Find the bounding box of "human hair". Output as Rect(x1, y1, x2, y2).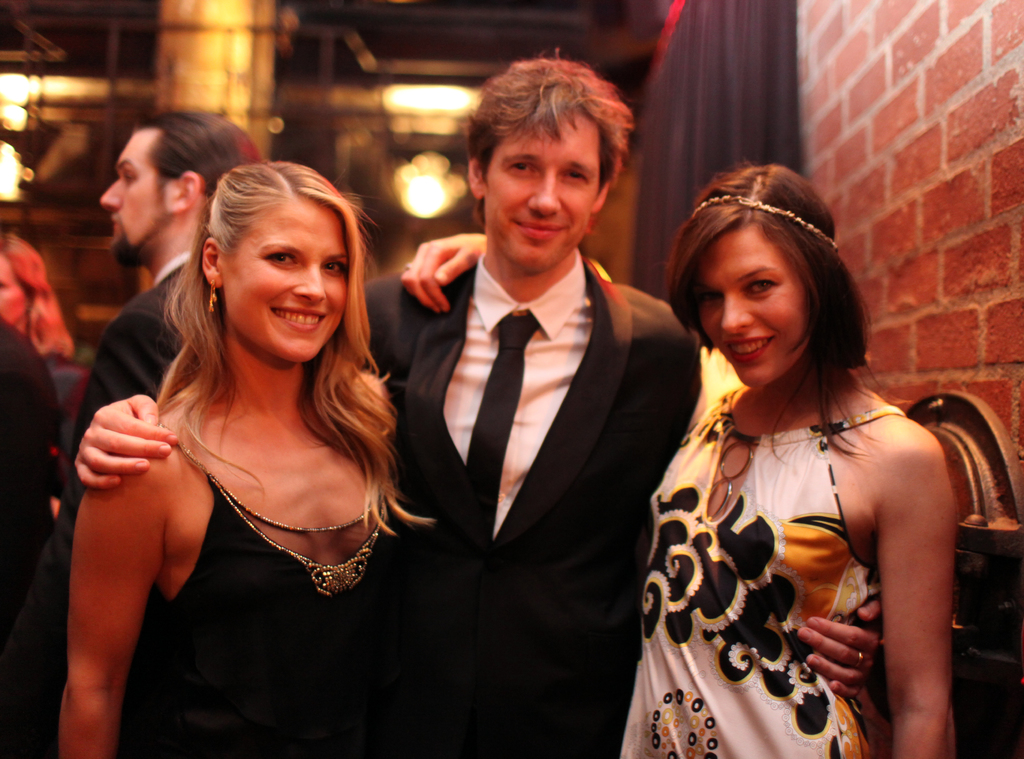
Rect(127, 111, 271, 196).
